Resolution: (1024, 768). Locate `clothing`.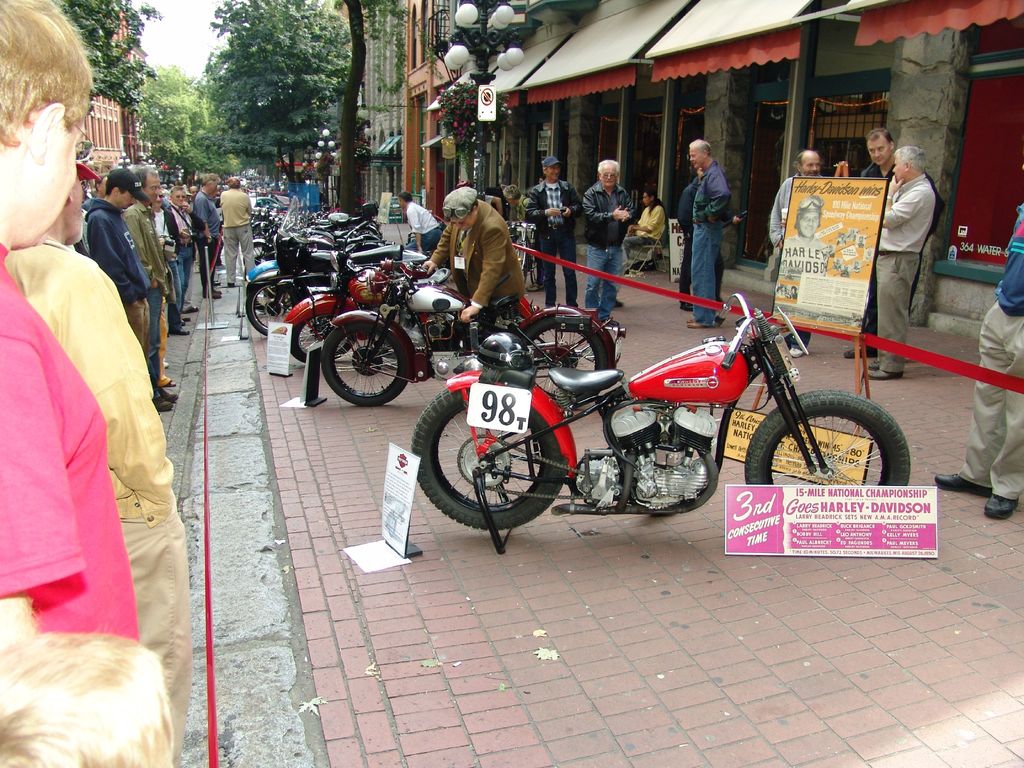
(86,192,158,386).
